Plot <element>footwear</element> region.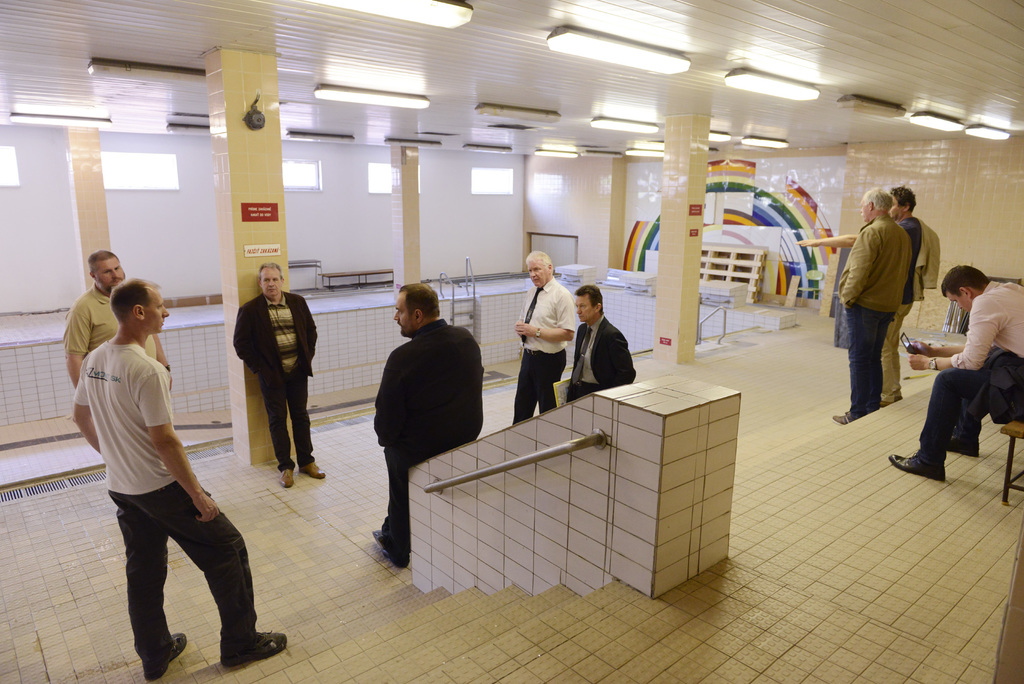
Plotted at bbox=(278, 465, 295, 489).
